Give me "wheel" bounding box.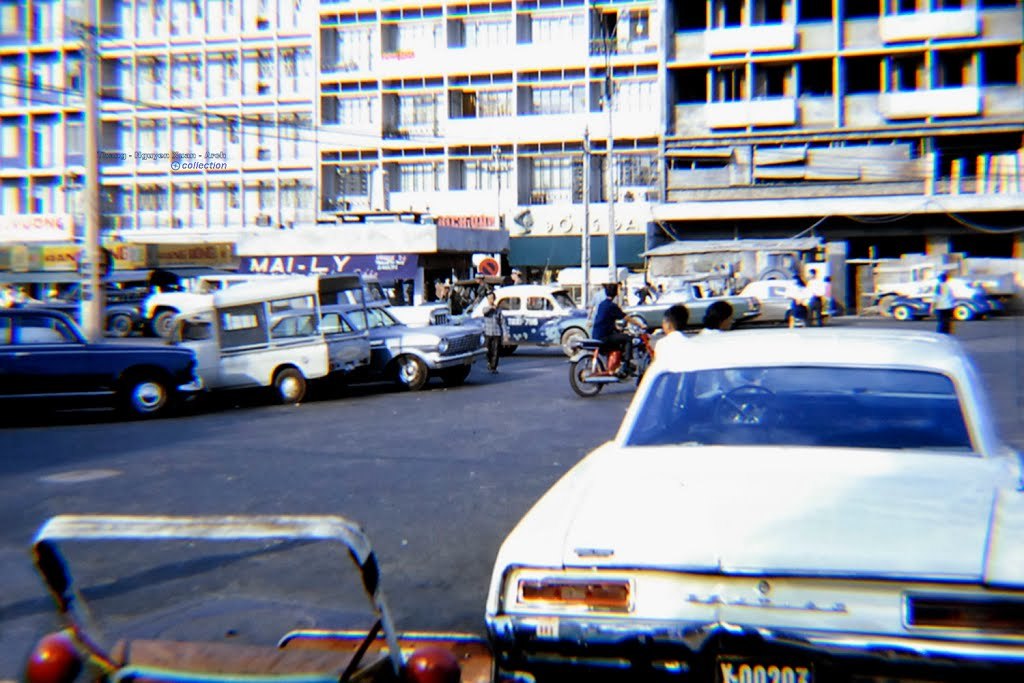
<region>131, 378, 174, 421</region>.
